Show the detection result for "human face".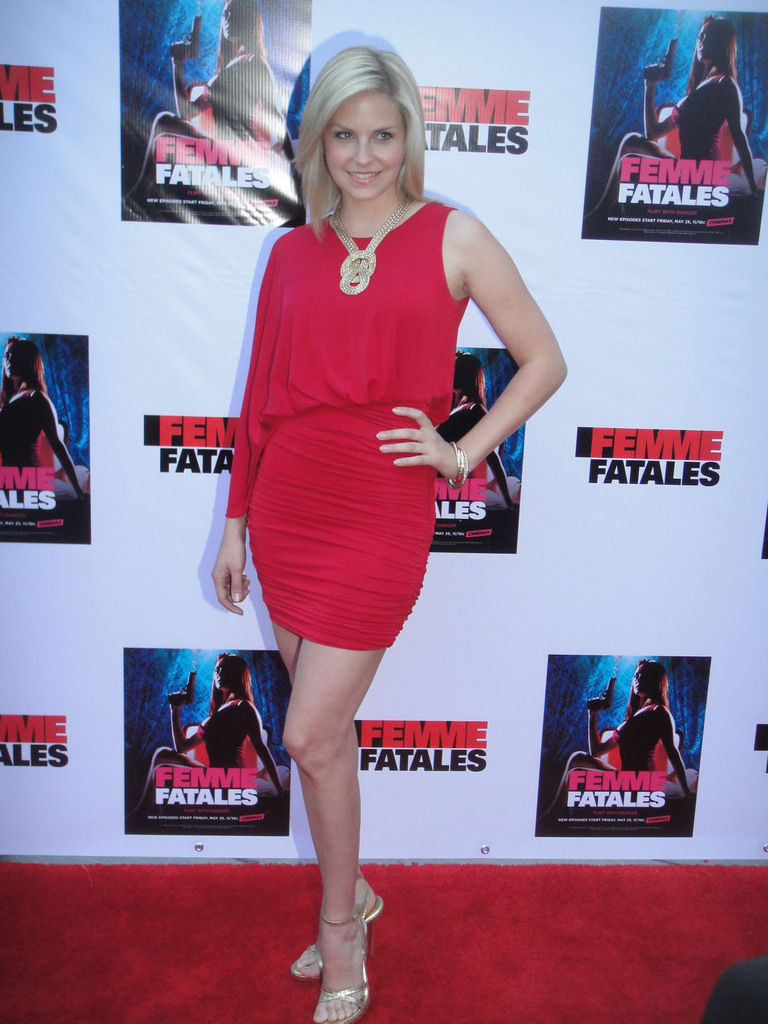
[696, 22, 717, 60].
